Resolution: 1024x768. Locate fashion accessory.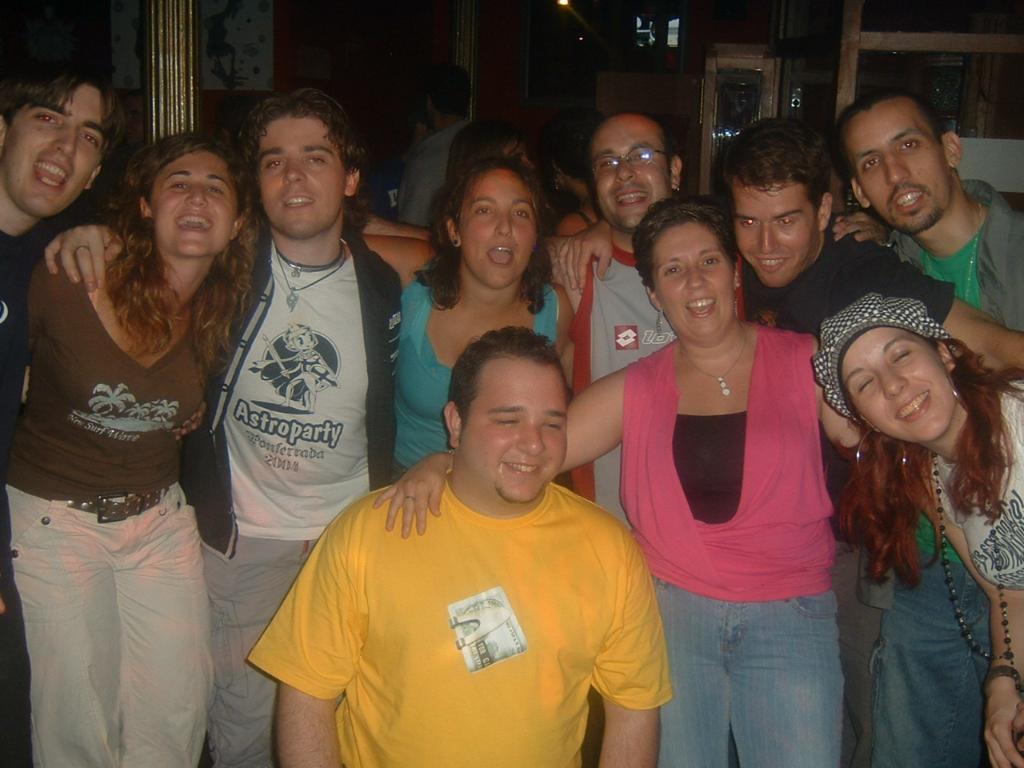
select_region(983, 664, 1023, 702).
